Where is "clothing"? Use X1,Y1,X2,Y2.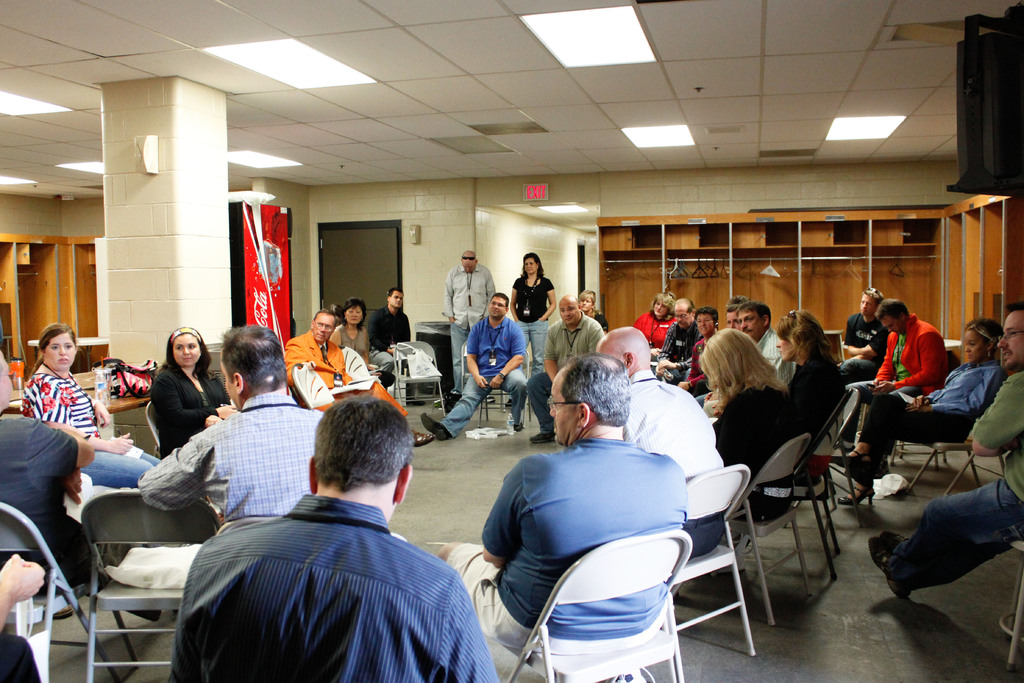
845,312,951,408.
